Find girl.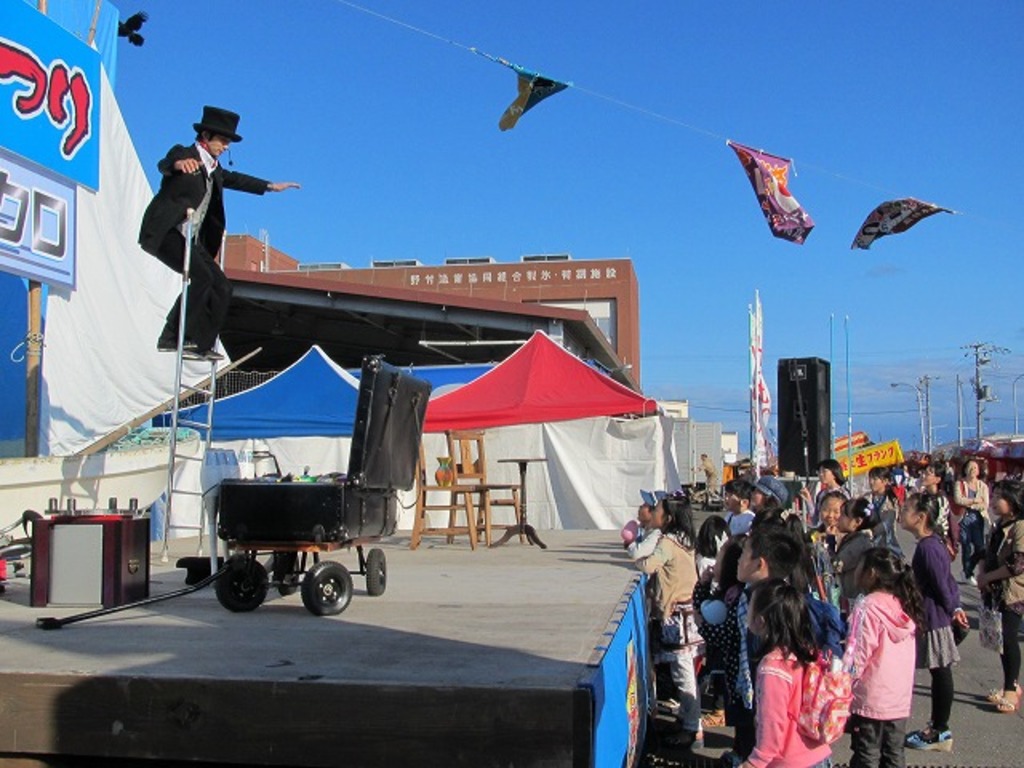
left=971, top=478, right=1022, bottom=717.
